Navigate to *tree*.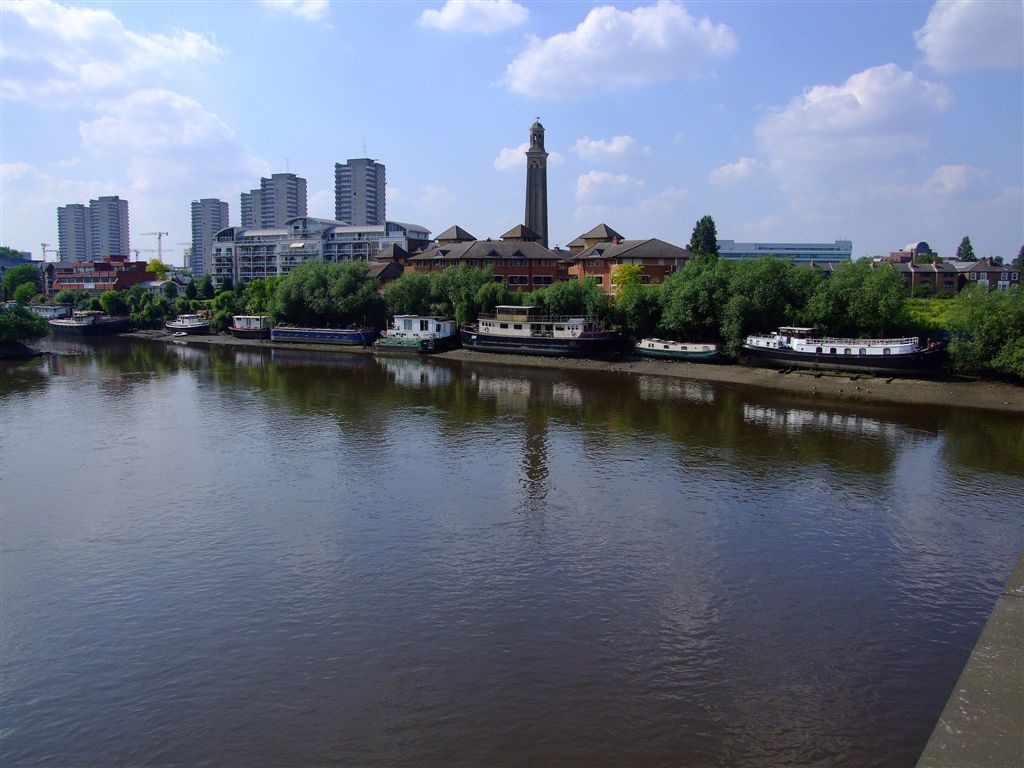
Navigation target: 0, 253, 40, 348.
